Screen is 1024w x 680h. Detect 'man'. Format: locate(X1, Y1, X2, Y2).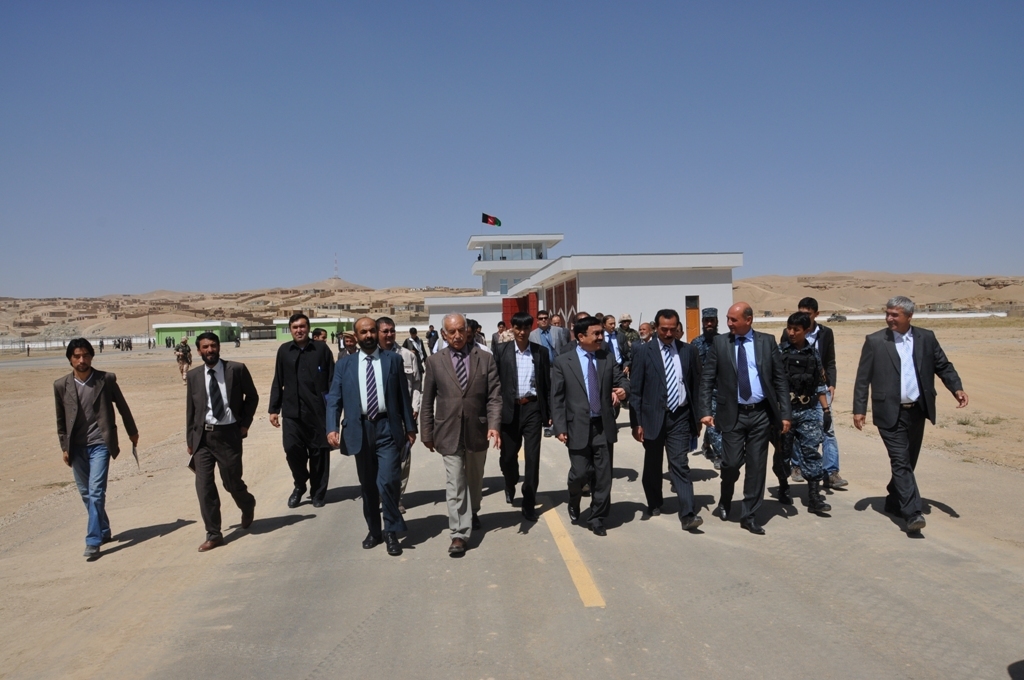
locate(852, 294, 966, 536).
